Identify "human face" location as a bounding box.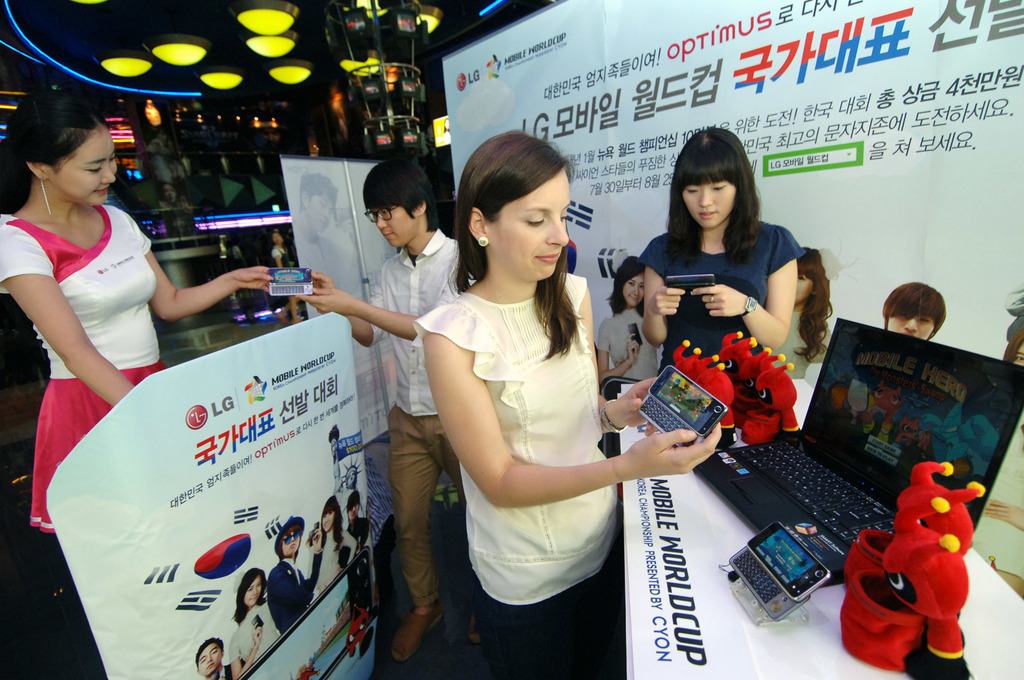
<bbox>483, 173, 573, 284</bbox>.
